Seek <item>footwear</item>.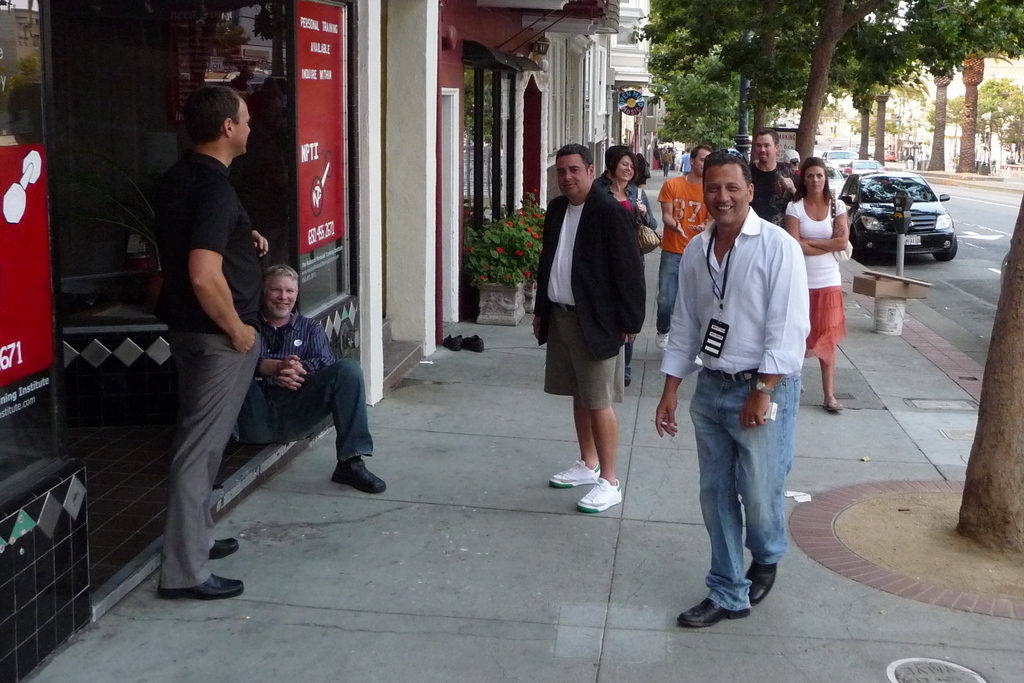
select_region(655, 329, 669, 352).
